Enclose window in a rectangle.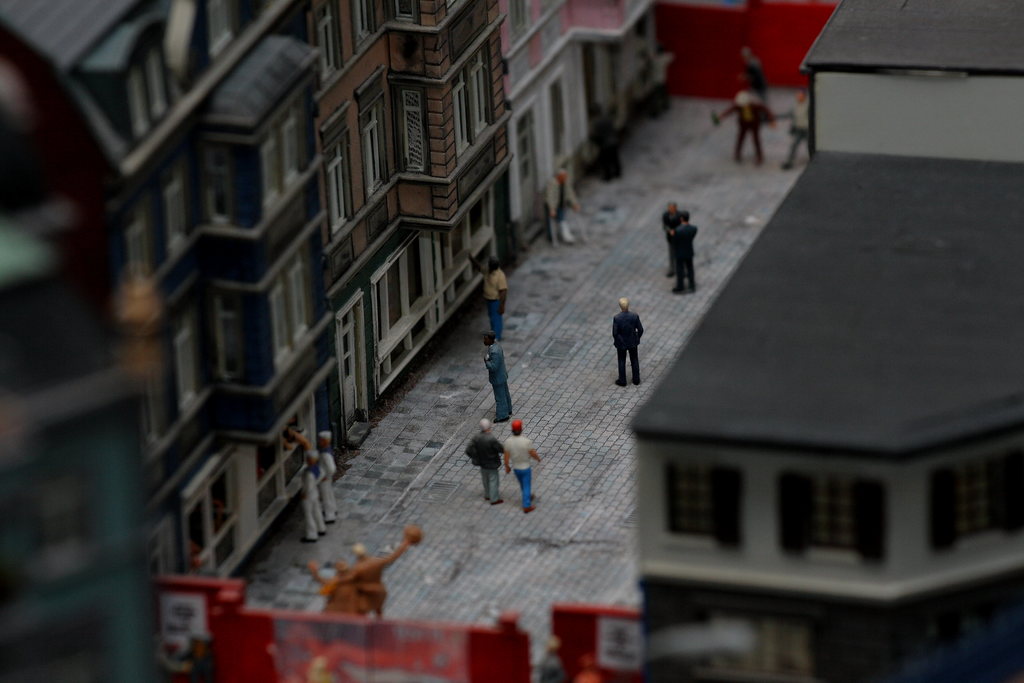
locate(399, 92, 430, 176).
